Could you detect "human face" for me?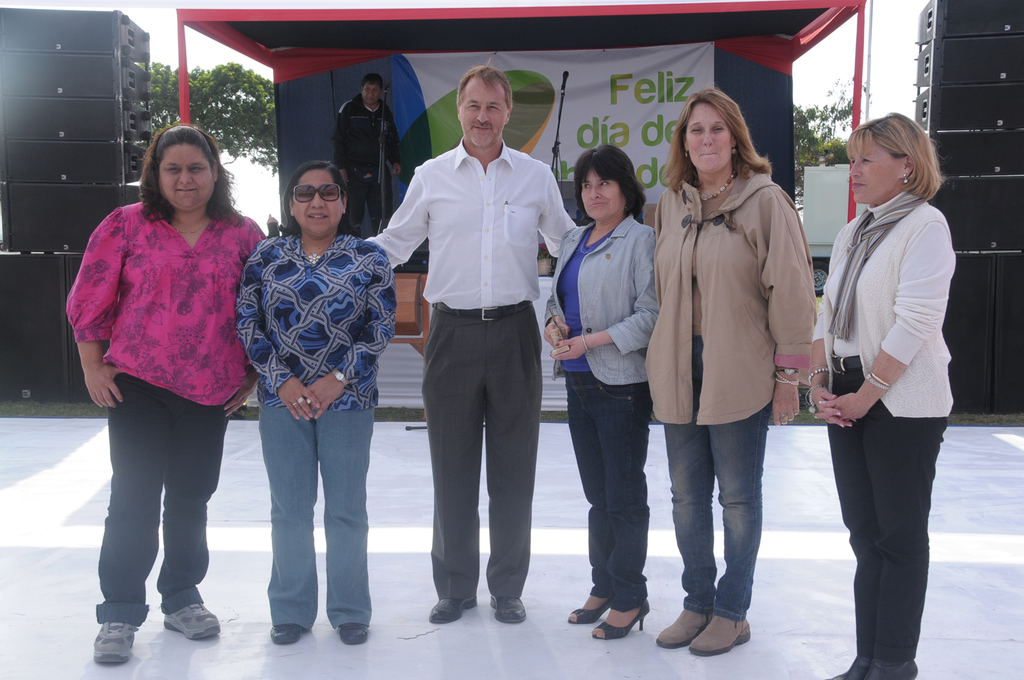
Detection result: {"x1": 459, "y1": 81, "x2": 509, "y2": 148}.
